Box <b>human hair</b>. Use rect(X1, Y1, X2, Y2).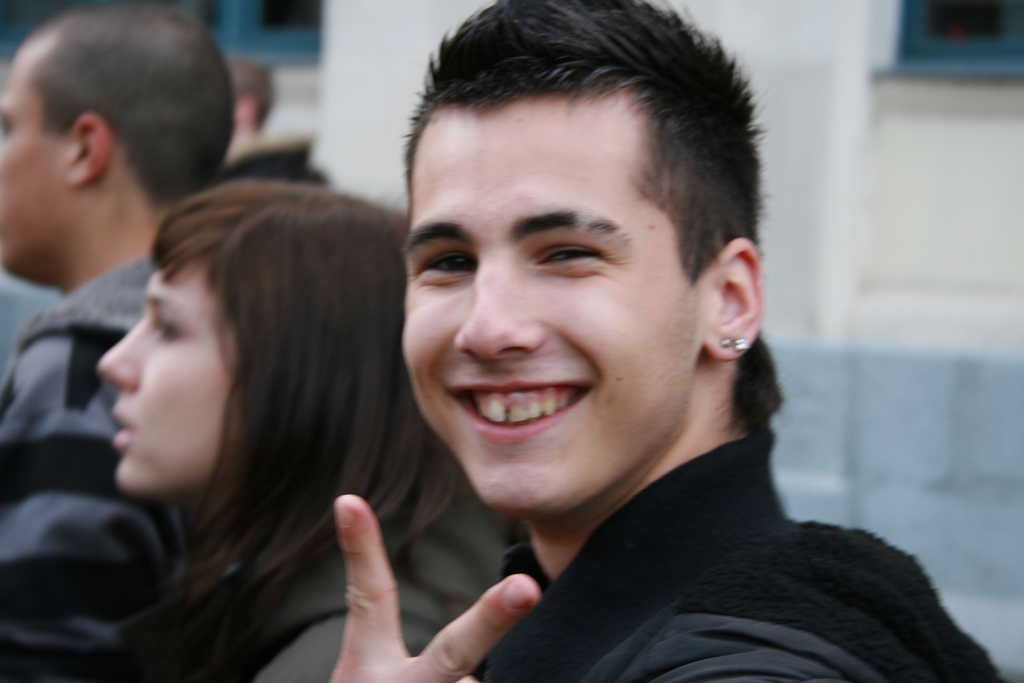
rect(401, 0, 783, 441).
